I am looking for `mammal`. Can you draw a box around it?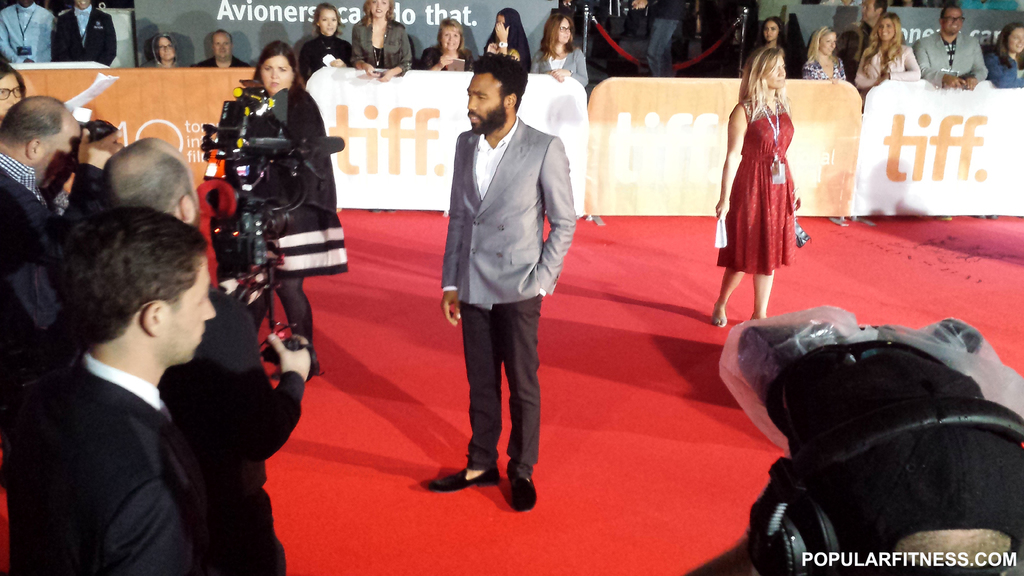
Sure, the bounding box is bbox=[0, 0, 58, 62].
